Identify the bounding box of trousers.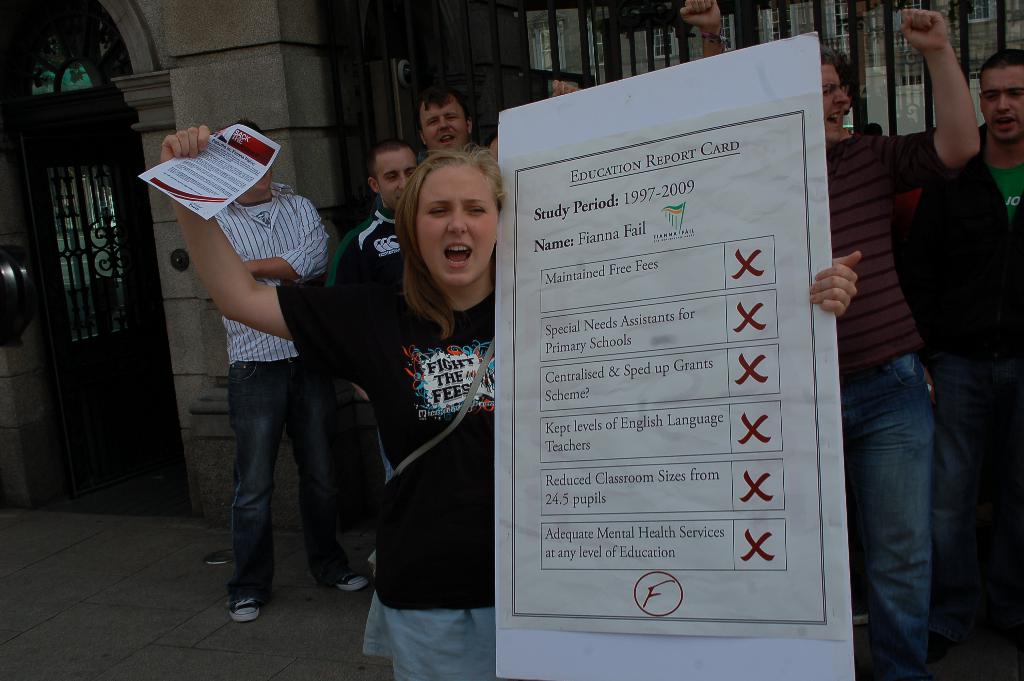
234, 352, 351, 595.
